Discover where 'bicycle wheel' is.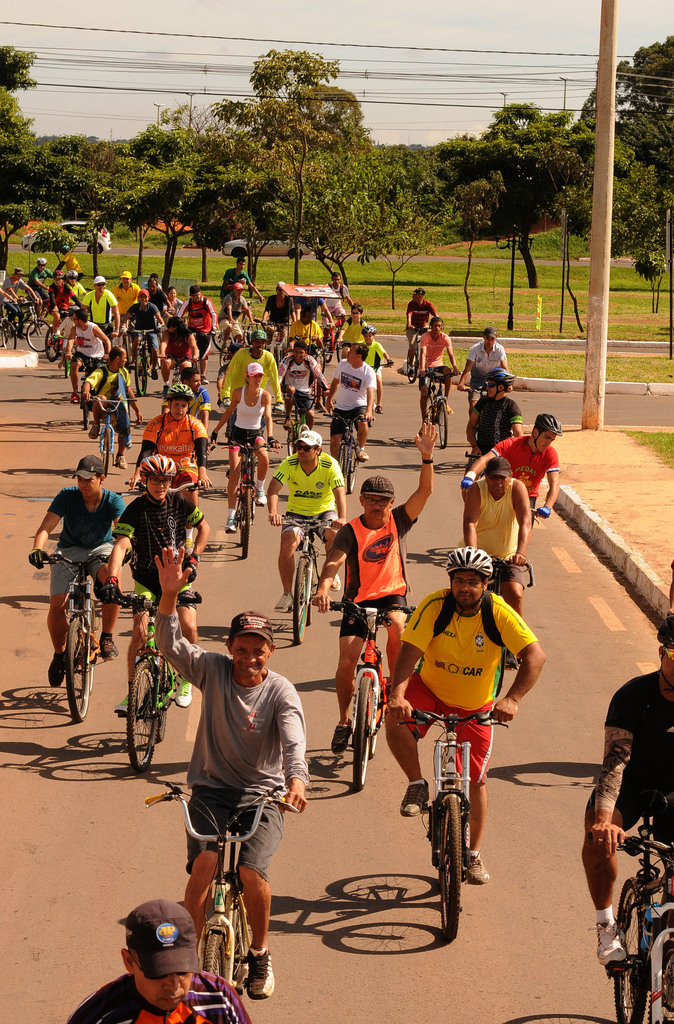
Discovered at (440,796,463,941).
